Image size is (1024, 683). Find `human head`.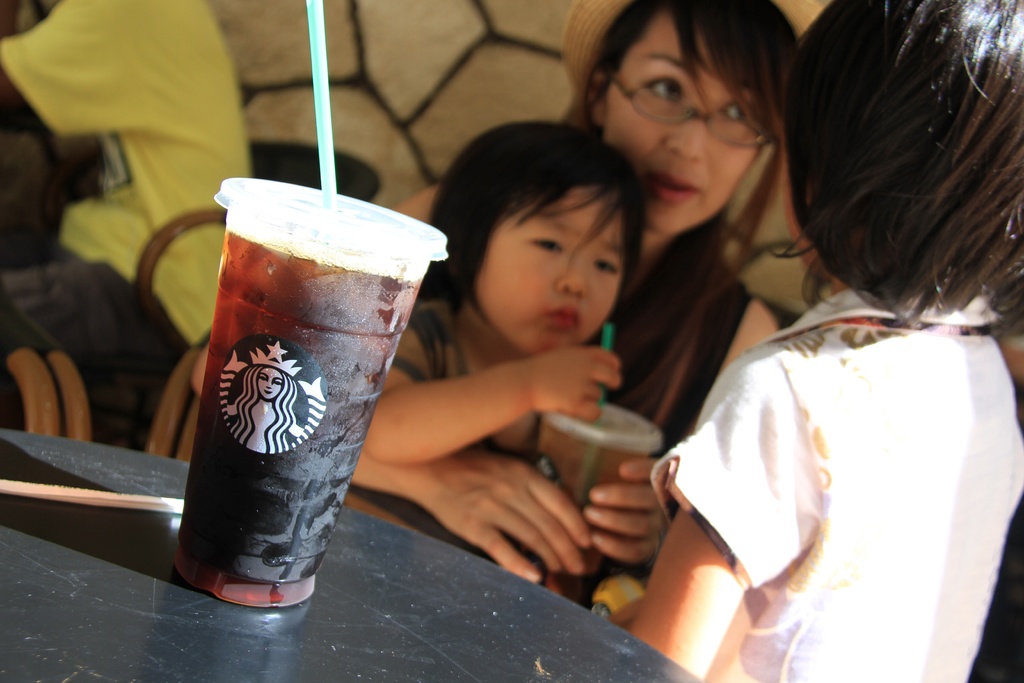
243/363/299/401.
